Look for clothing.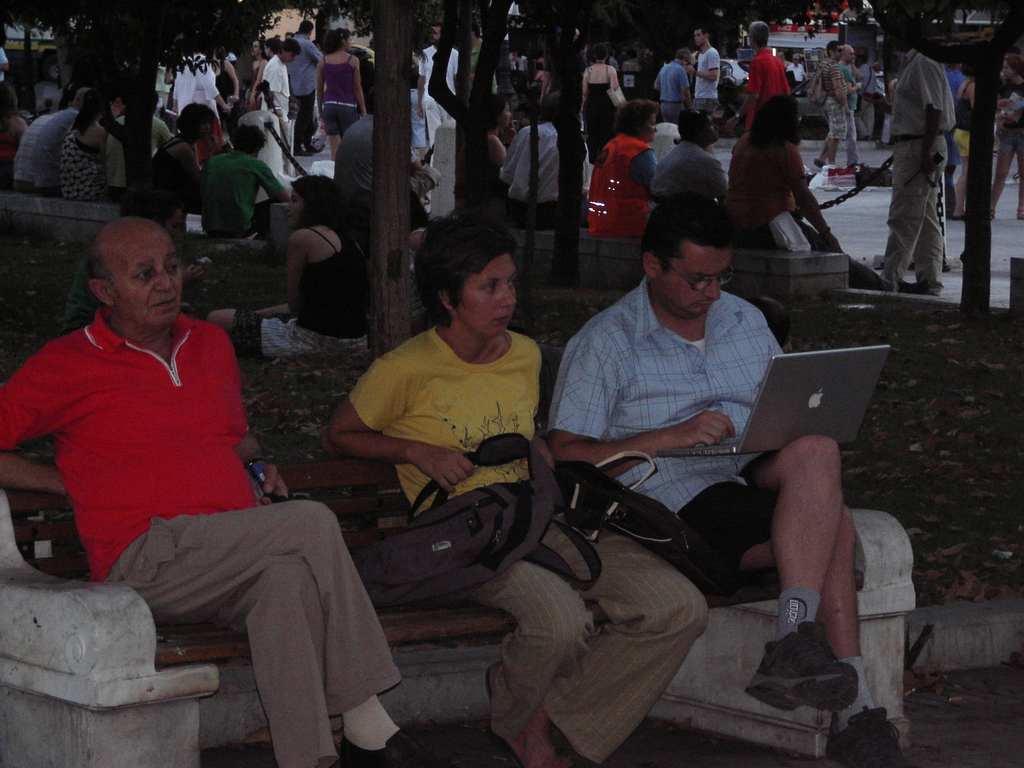
Found: box=[465, 31, 507, 119].
